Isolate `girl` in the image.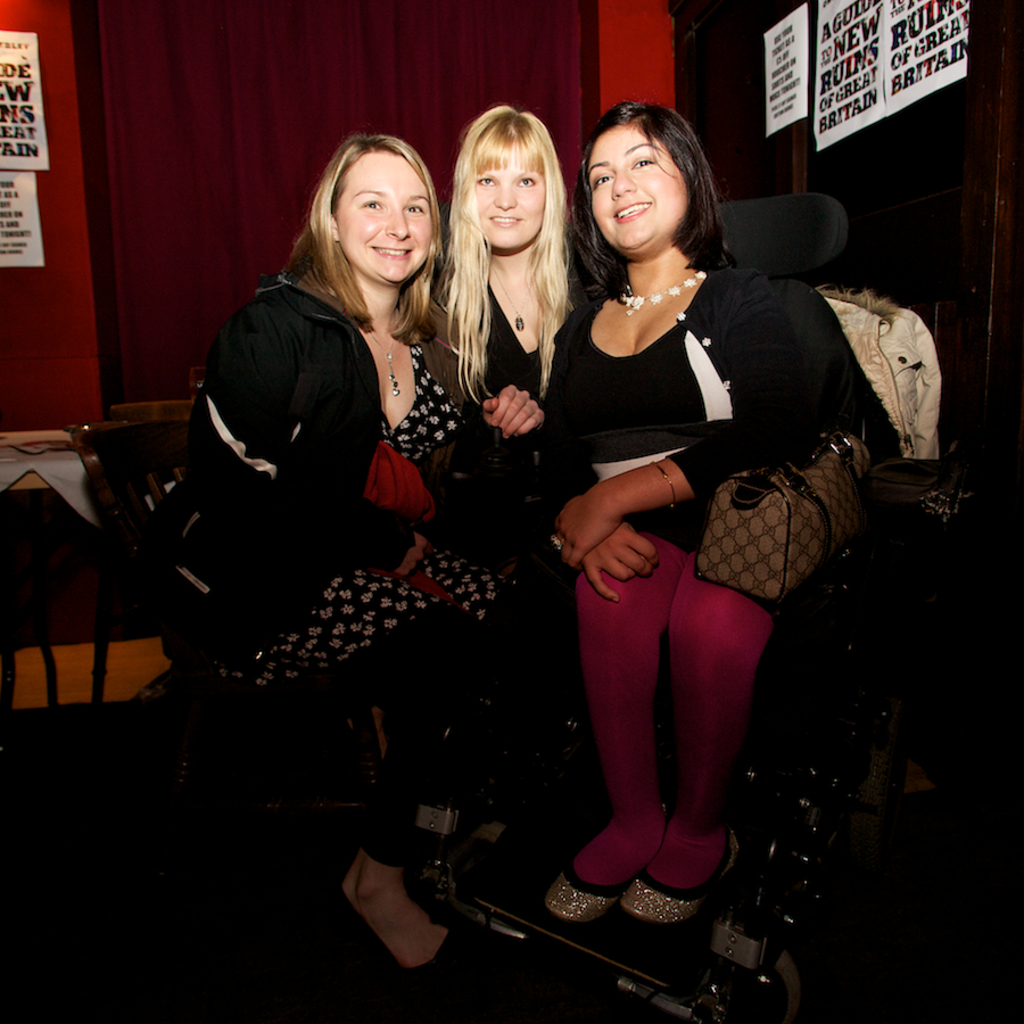
Isolated region: [x1=495, y1=94, x2=849, y2=928].
